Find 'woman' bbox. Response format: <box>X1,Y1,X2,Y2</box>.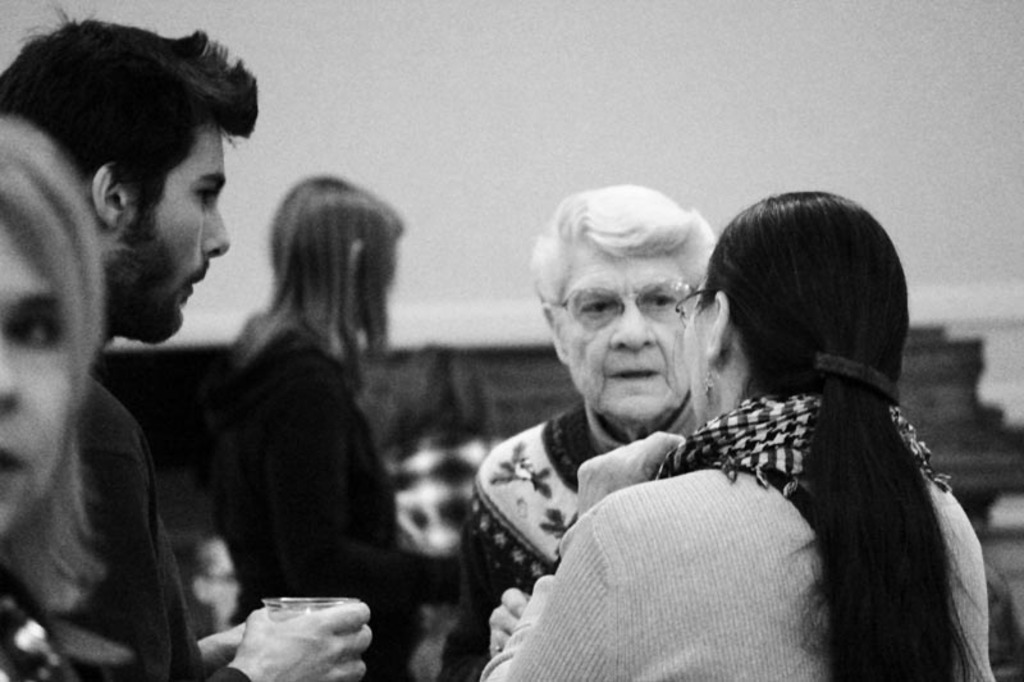
<box>198,171,477,681</box>.
